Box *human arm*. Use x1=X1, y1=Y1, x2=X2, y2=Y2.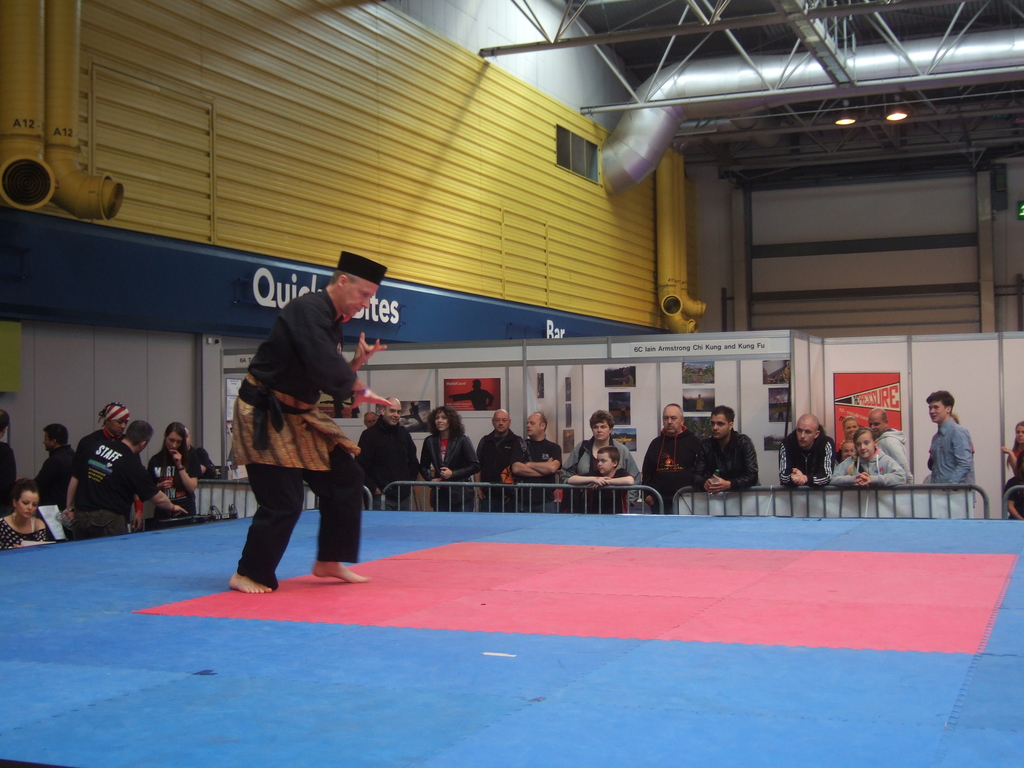
x1=138, y1=455, x2=184, y2=520.
